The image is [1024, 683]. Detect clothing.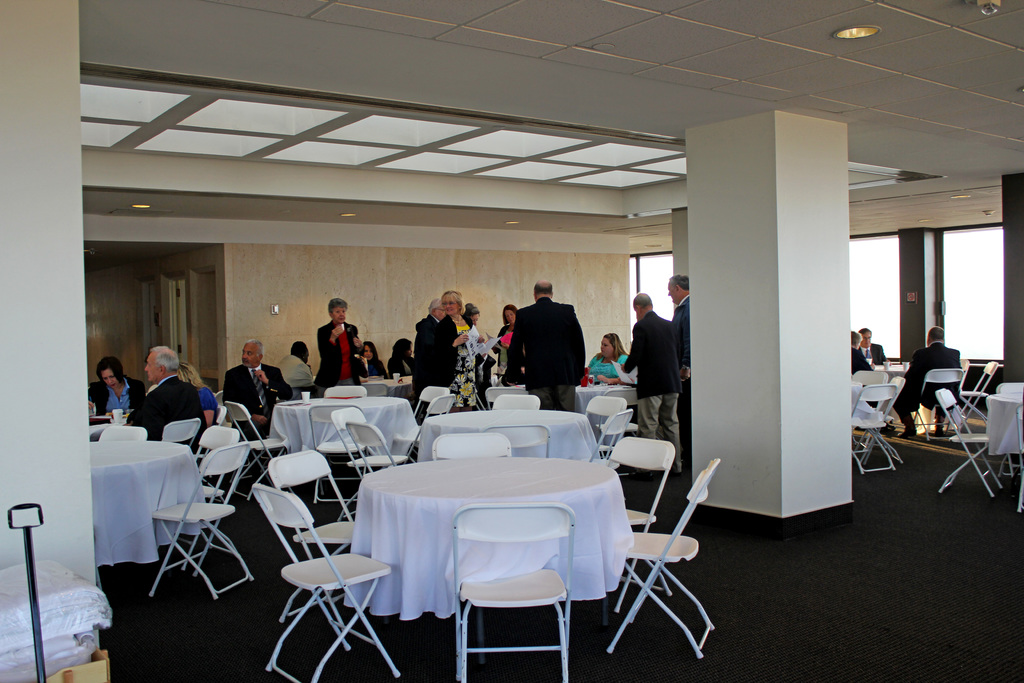
Detection: l=496, t=323, r=526, b=369.
